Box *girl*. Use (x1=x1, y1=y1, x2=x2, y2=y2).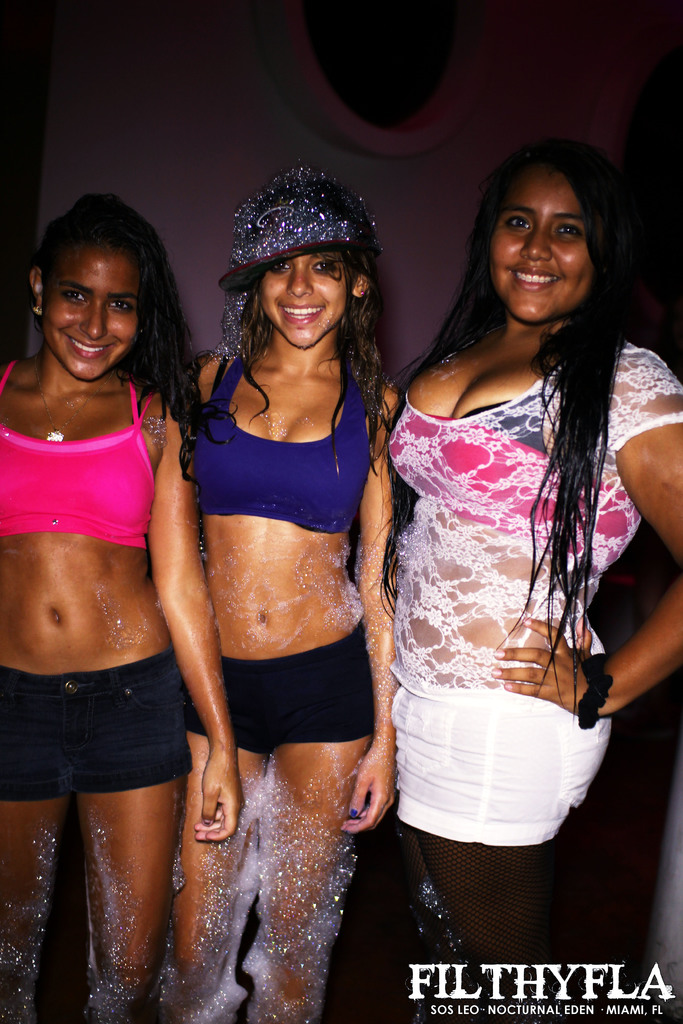
(x1=179, y1=161, x2=404, y2=1023).
